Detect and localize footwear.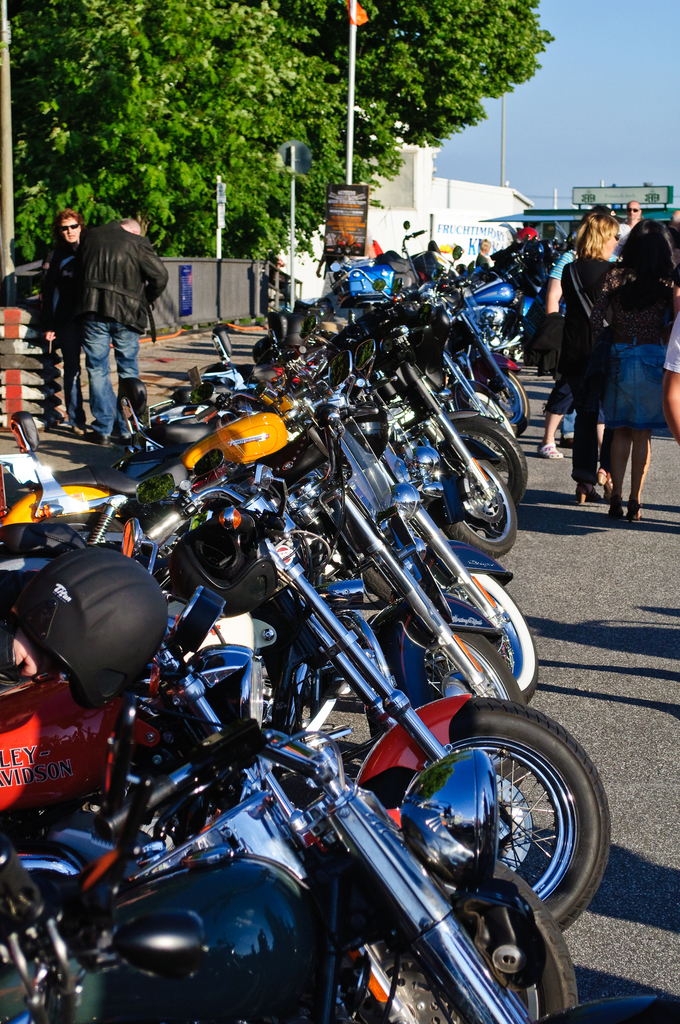
Localized at rect(536, 436, 566, 466).
